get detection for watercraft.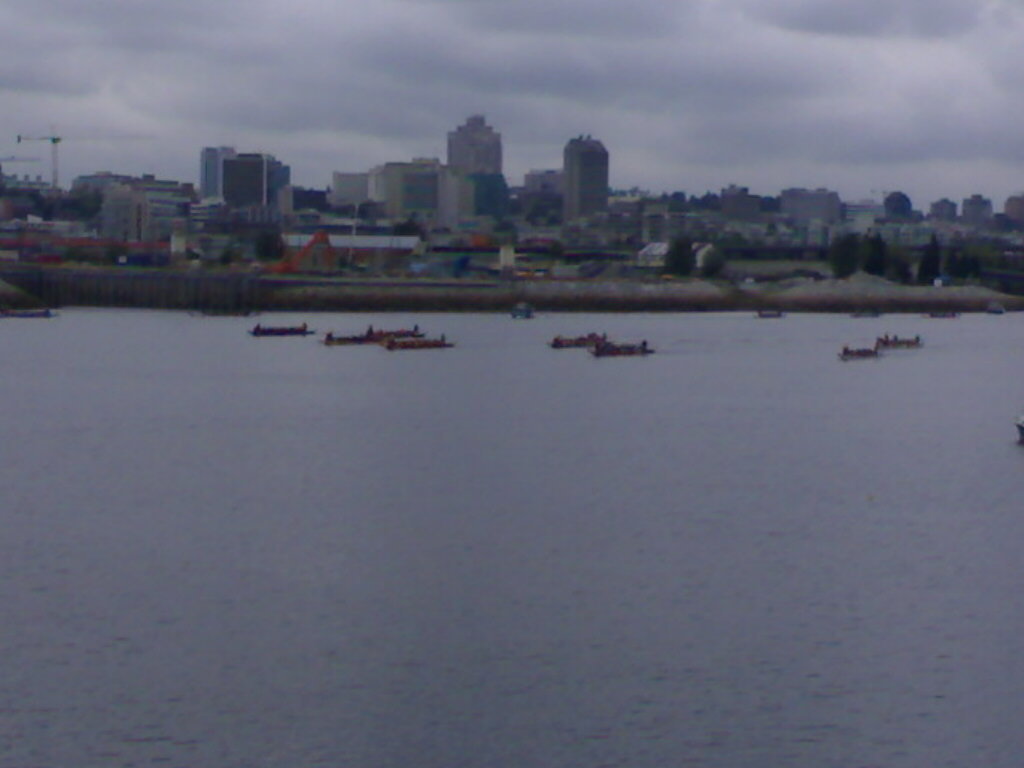
Detection: crop(247, 323, 313, 340).
